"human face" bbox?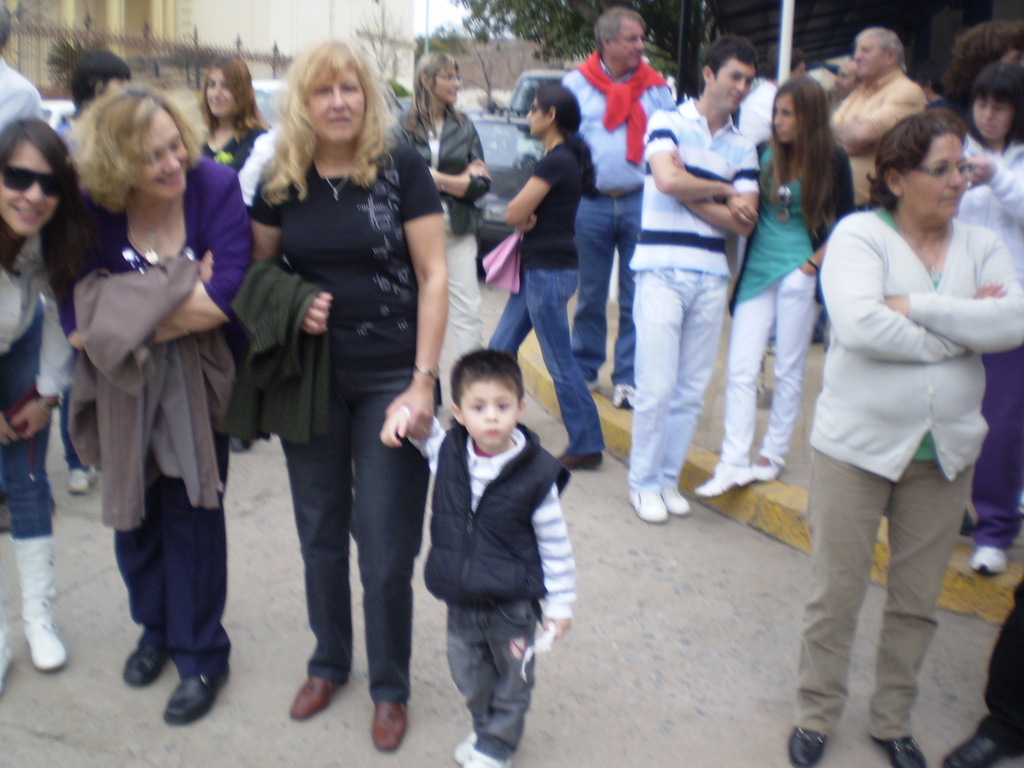
(x1=711, y1=56, x2=756, y2=113)
